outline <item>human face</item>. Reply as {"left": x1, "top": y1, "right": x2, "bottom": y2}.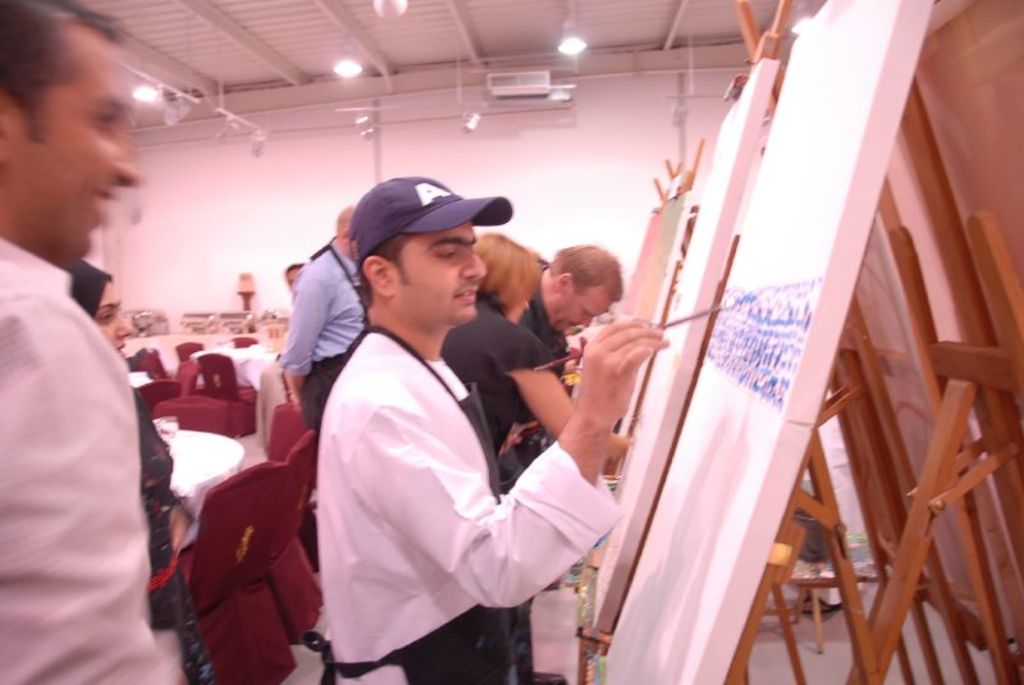
{"left": 552, "top": 289, "right": 618, "bottom": 338}.
